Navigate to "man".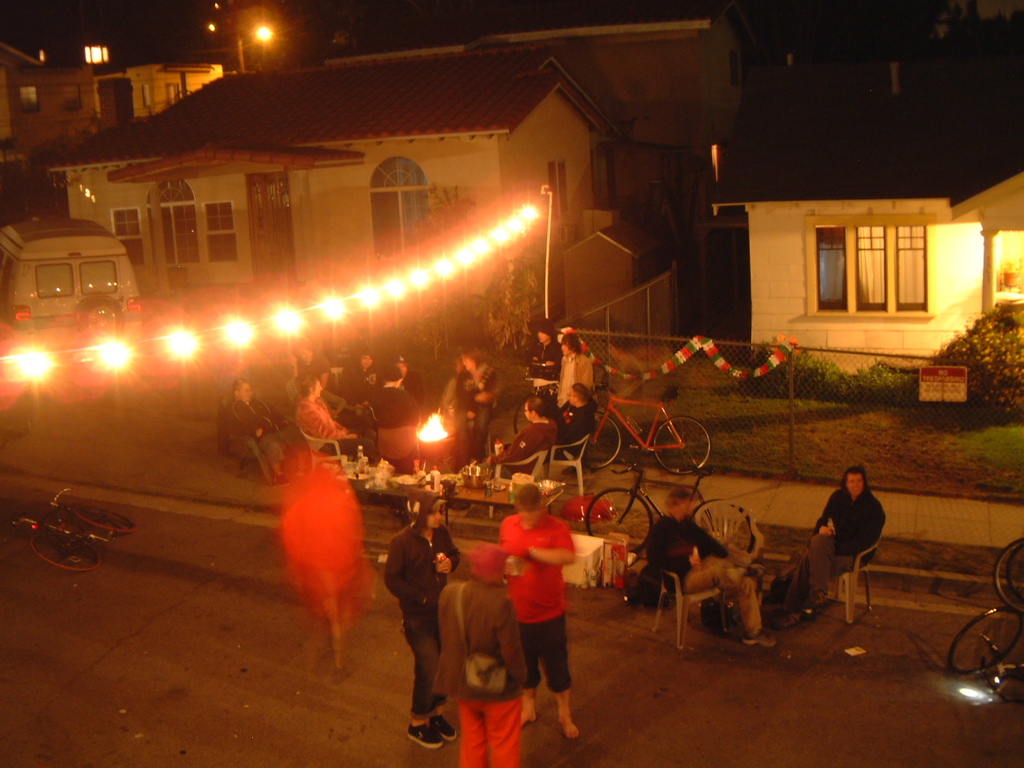
Navigation target: x1=338, y1=351, x2=381, y2=415.
